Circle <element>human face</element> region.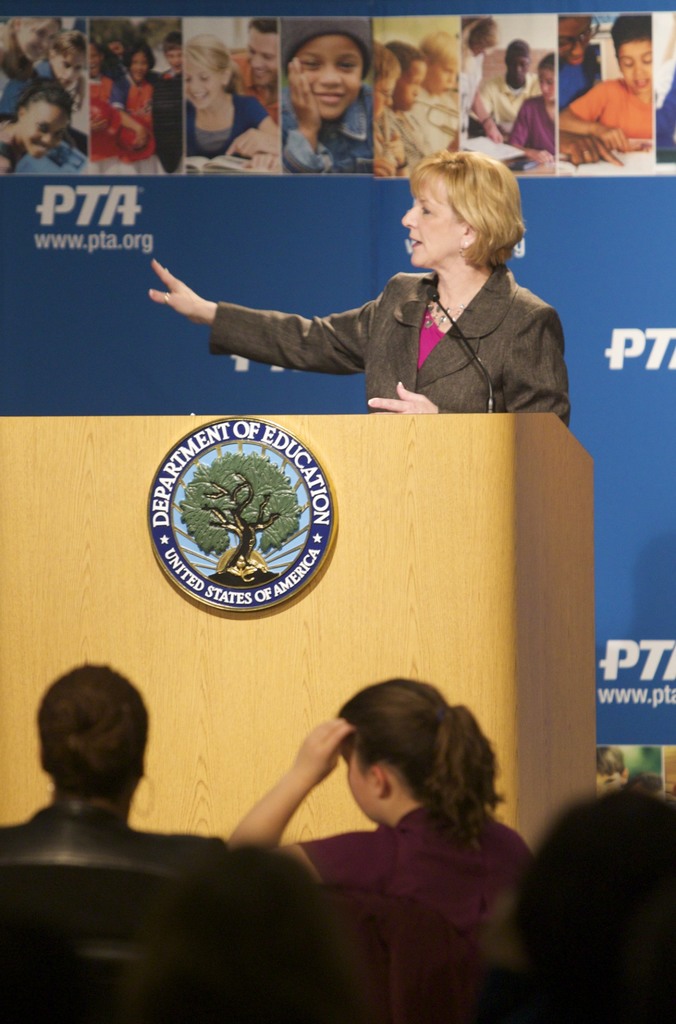
Region: crop(166, 50, 181, 68).
